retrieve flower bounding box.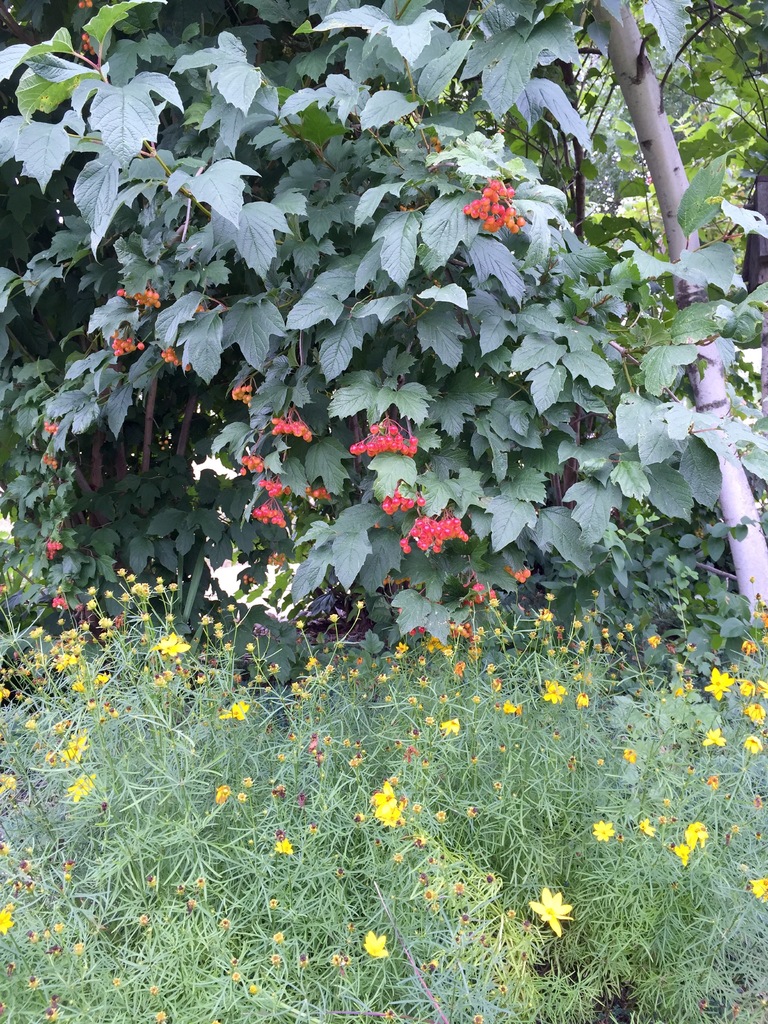
Bounding box: l=756, t=631, r=767, b=653.
